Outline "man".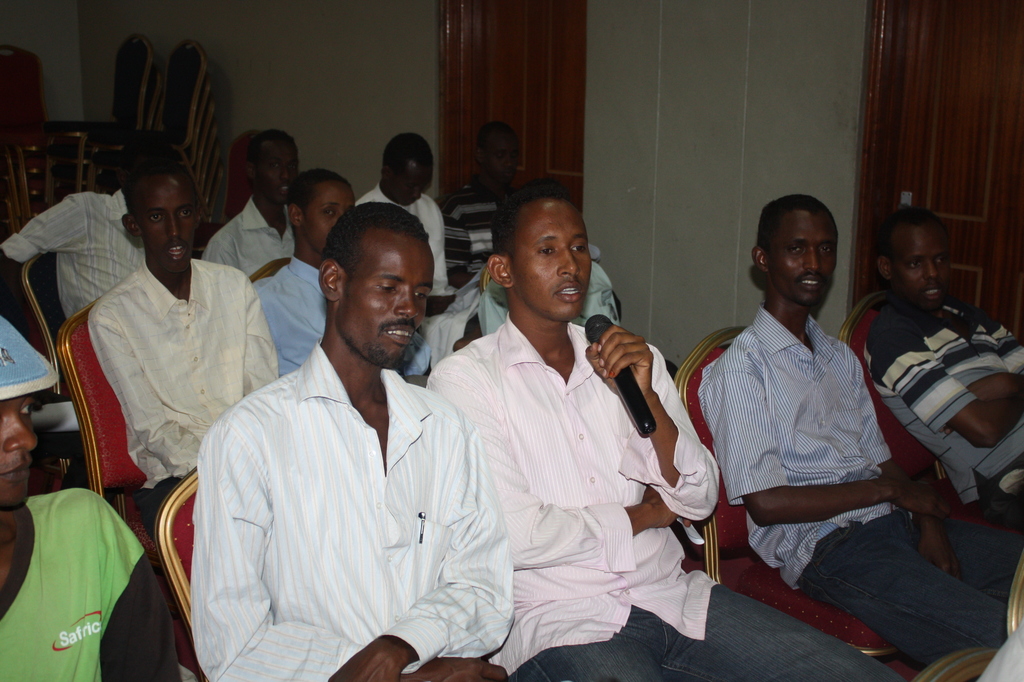
Outline: (x1=0, y1=313, x2=193, y2=681).
